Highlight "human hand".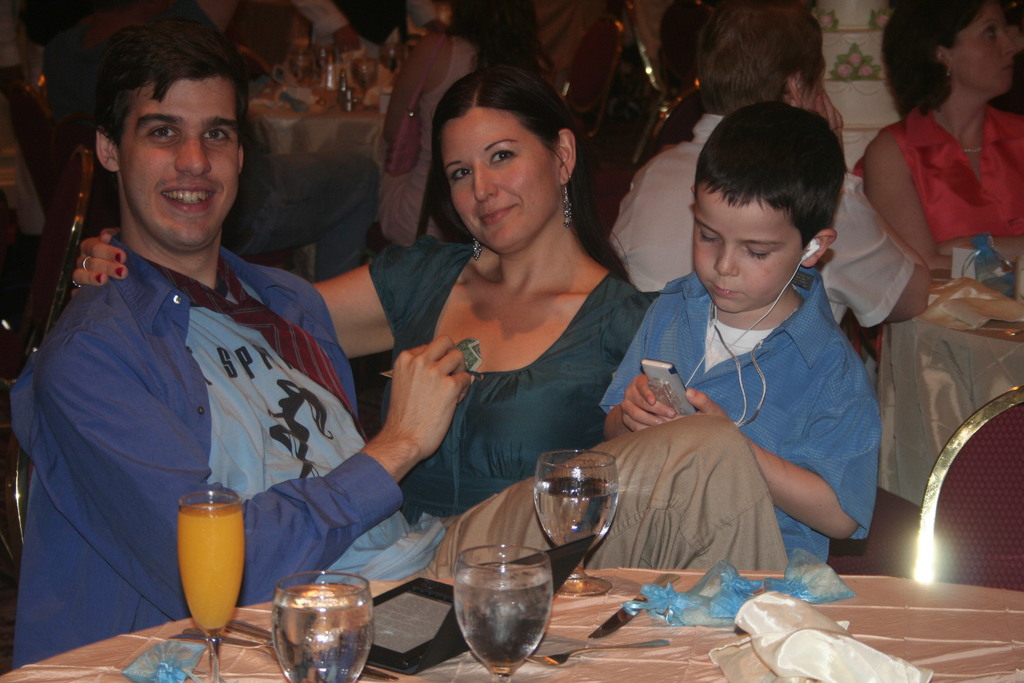
Highlighted region: 813, 90, 845, 155.
